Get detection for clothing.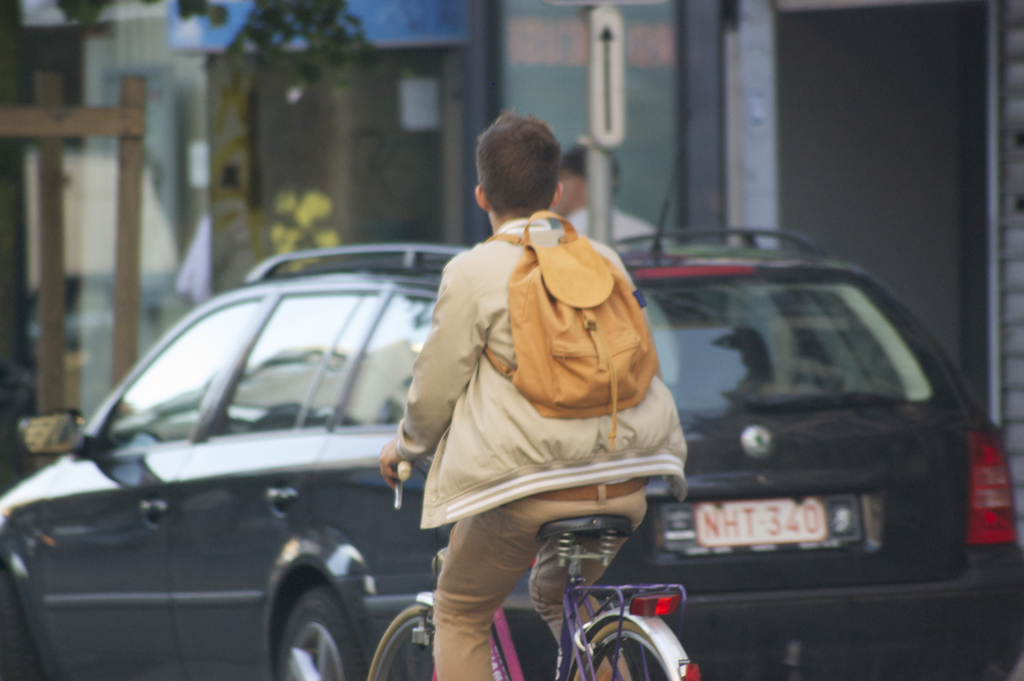
Detection: {"left": 377, "top": 213, "right": 697, "bottom": 680}.
